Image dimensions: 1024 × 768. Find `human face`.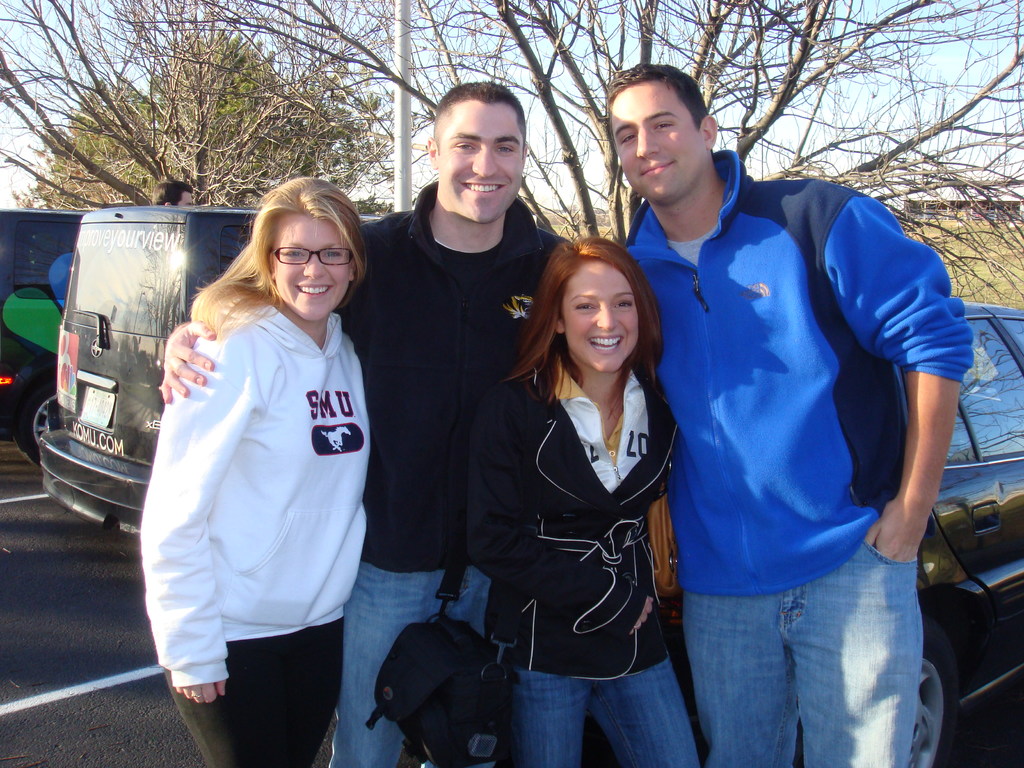
crop(564, 262, 637, 373).
